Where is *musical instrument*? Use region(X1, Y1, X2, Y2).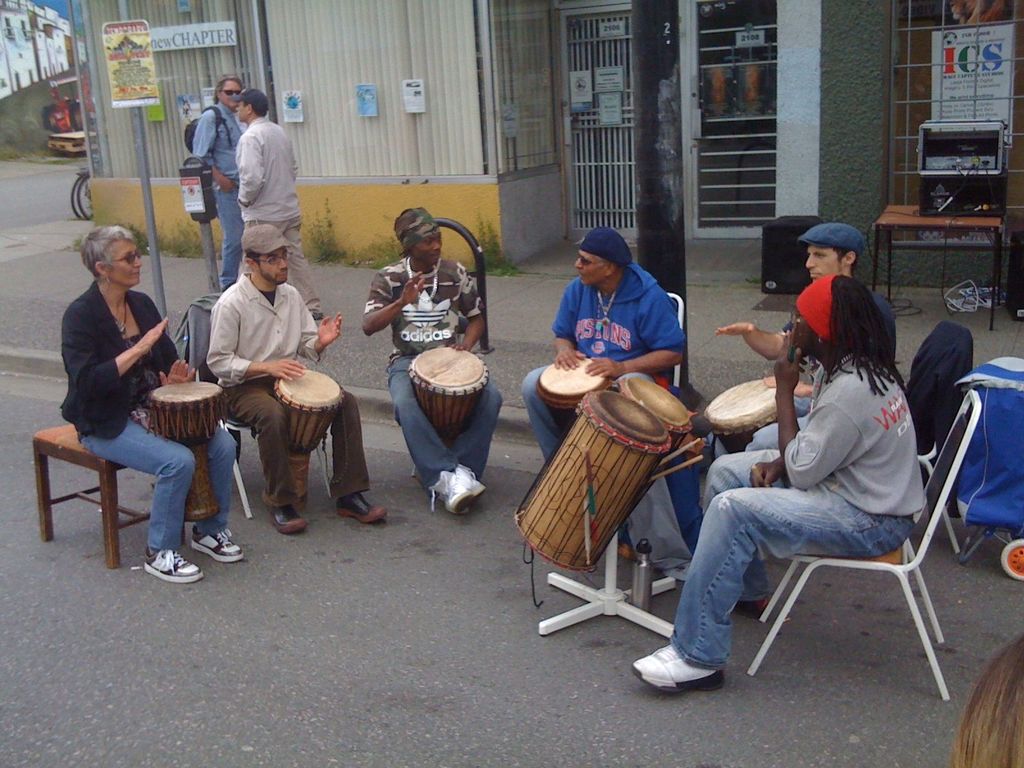
region(609, 373, 695, 524).
